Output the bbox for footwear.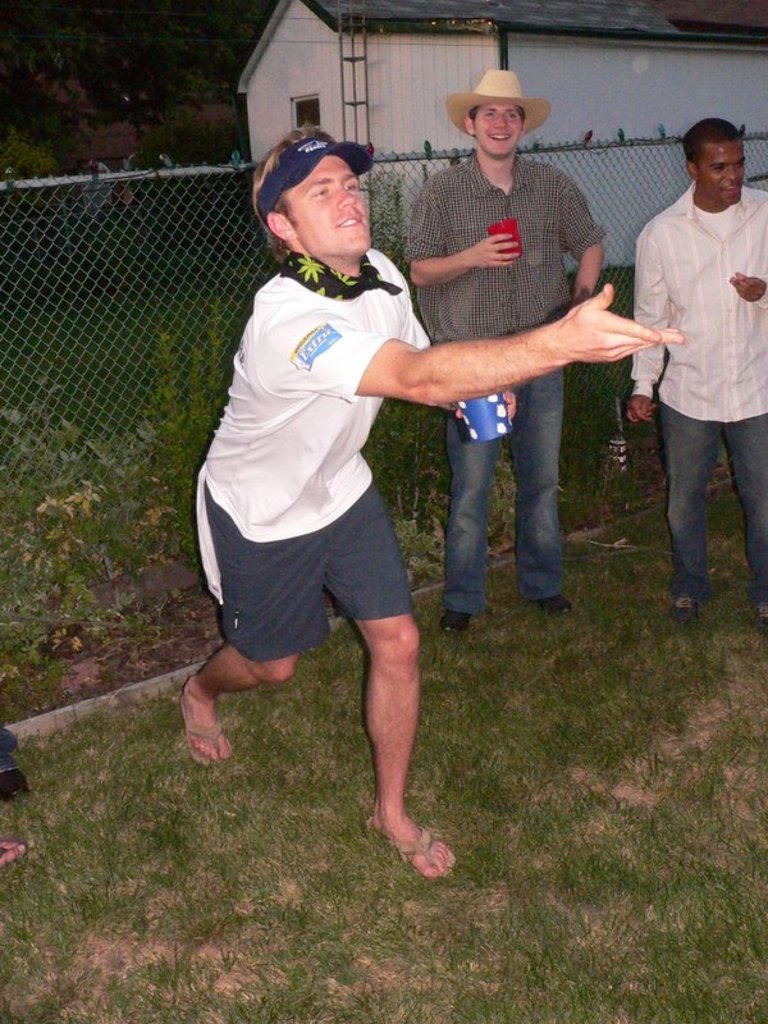
locate(532, 590, 575, 616).
